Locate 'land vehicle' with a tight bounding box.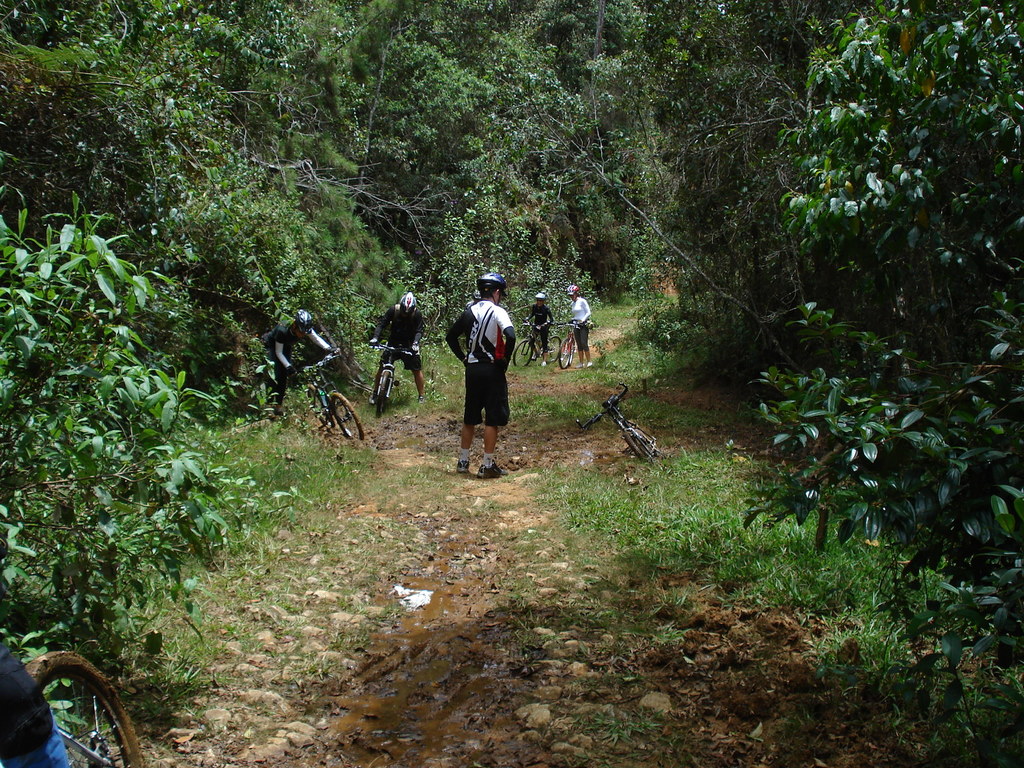
bbox=(0, 621, 145, 767).
